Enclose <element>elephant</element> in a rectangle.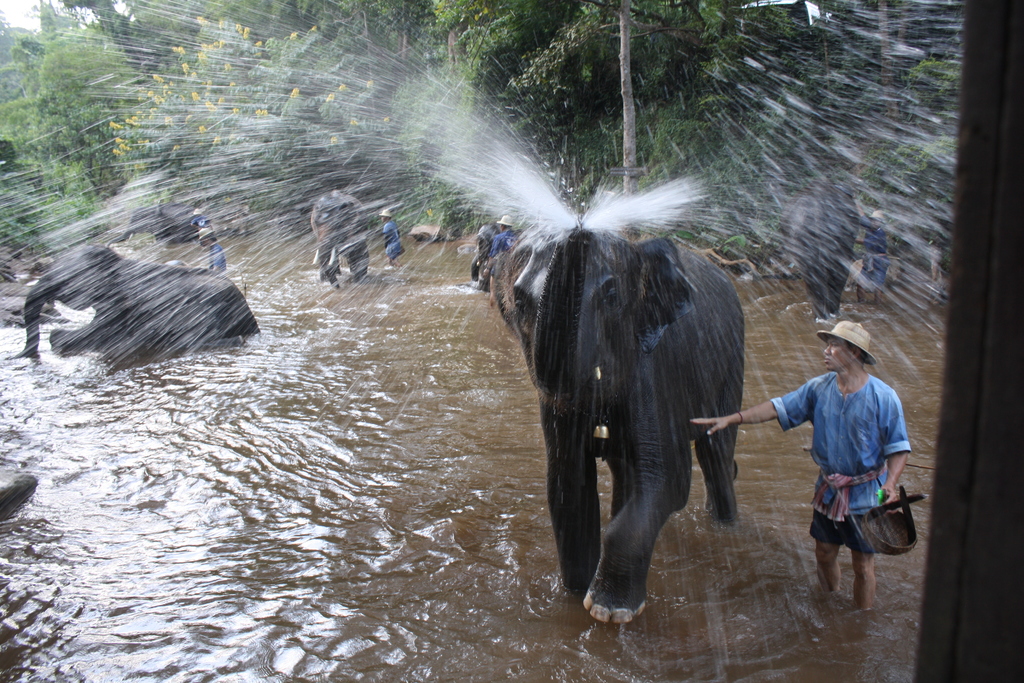
<box>477,147,753,655</box>.
